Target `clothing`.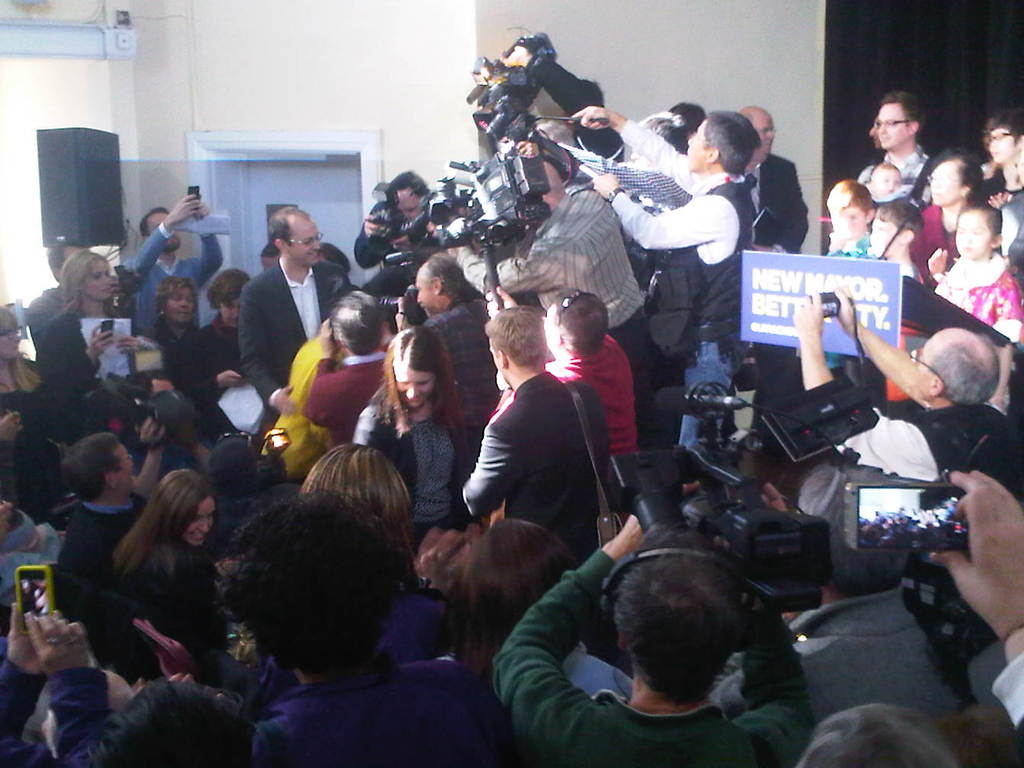
Target region: {"x1": 235, "y1": 256, "x2": 357, "y2": 432}.
